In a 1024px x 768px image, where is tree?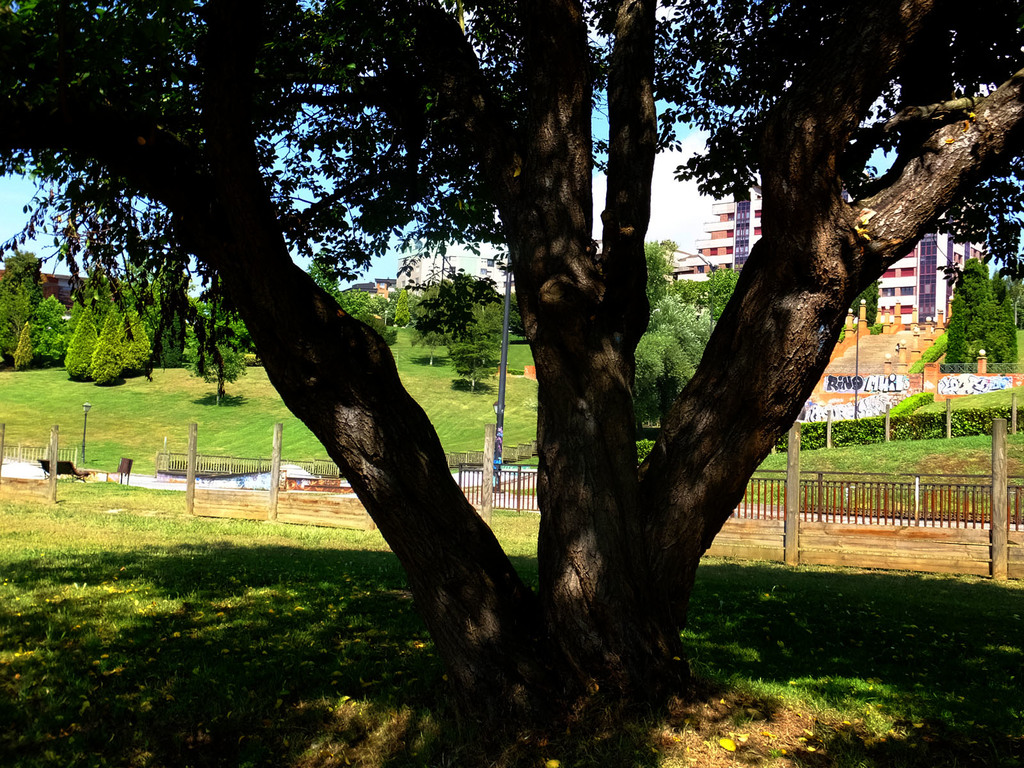
(left=59, top=306, right=102, bottom=378).
